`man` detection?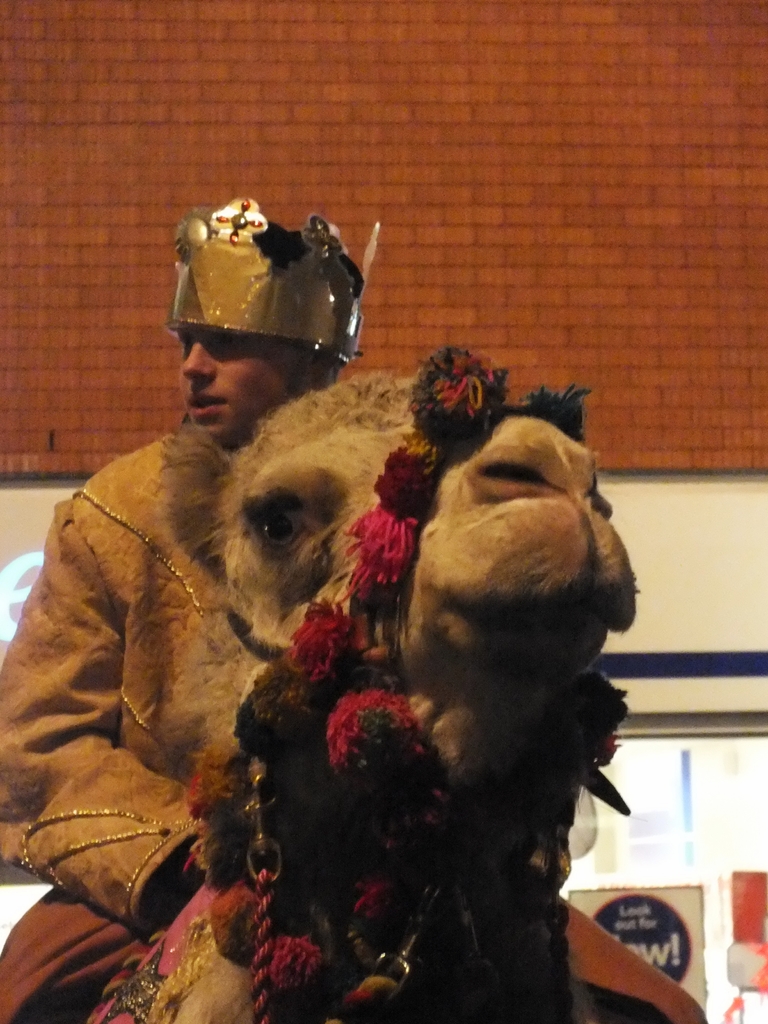
(x1=0, y1=196, x2=708, y2=1023)
